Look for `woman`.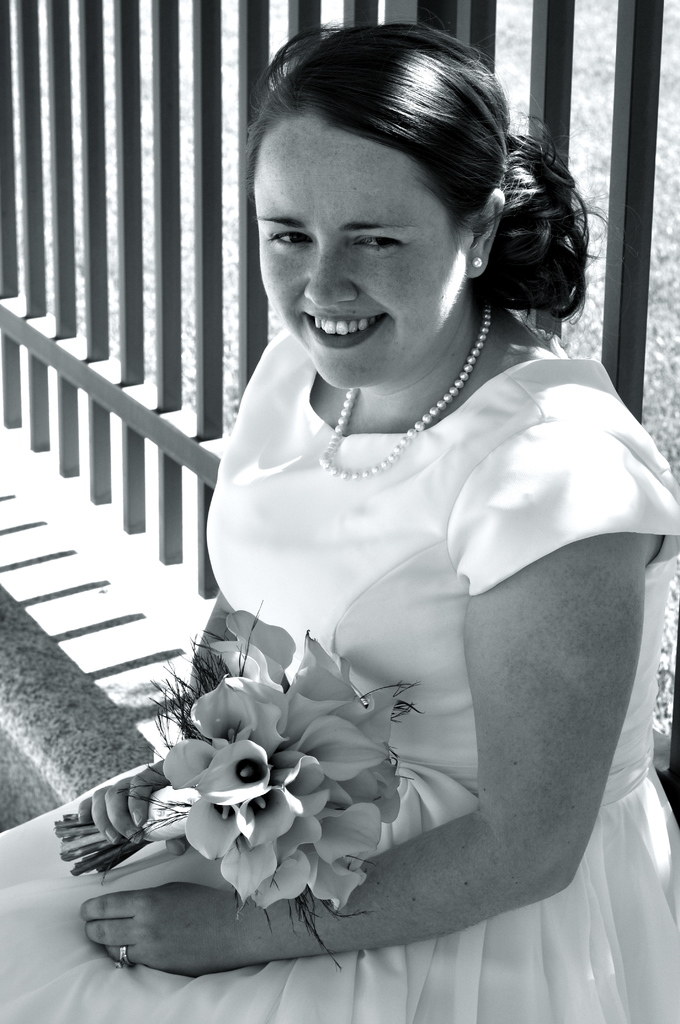
Found: crop(114, 56, 658, 998).
